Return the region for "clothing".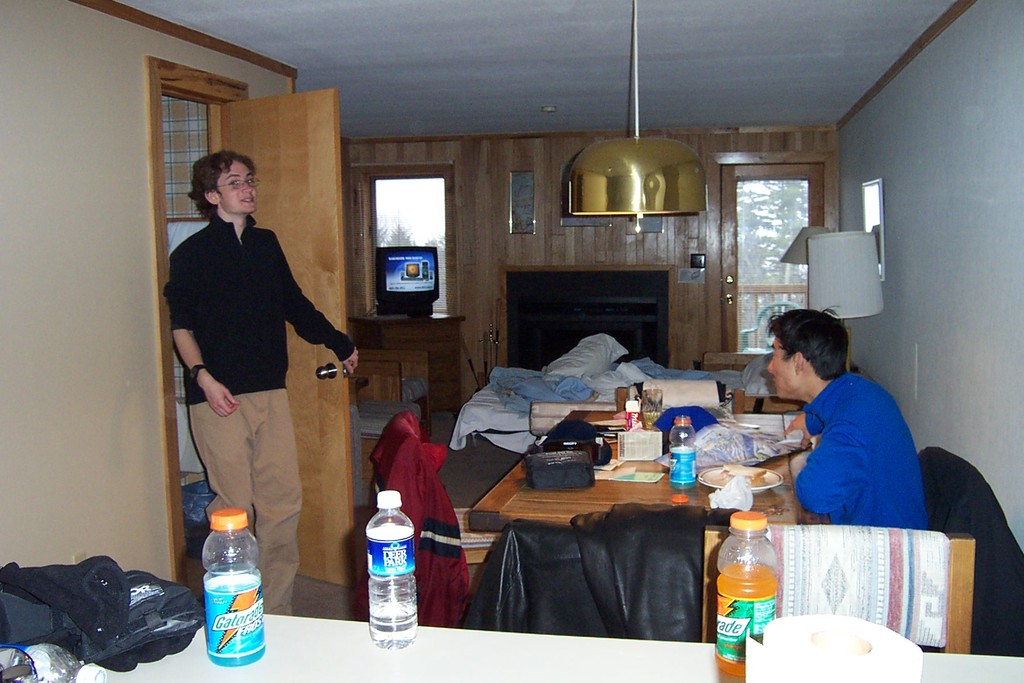
(left=164, top=214, right=349, bottom=614).
